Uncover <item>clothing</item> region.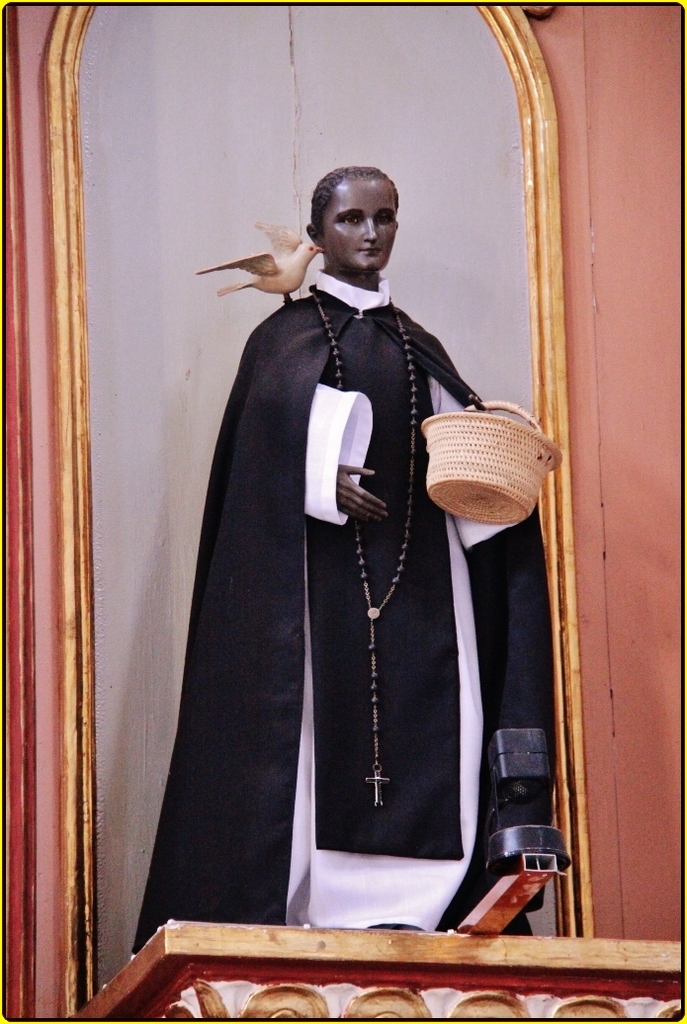
Uncovered: [x1=161, y1=255, x2=538, y2=943].
